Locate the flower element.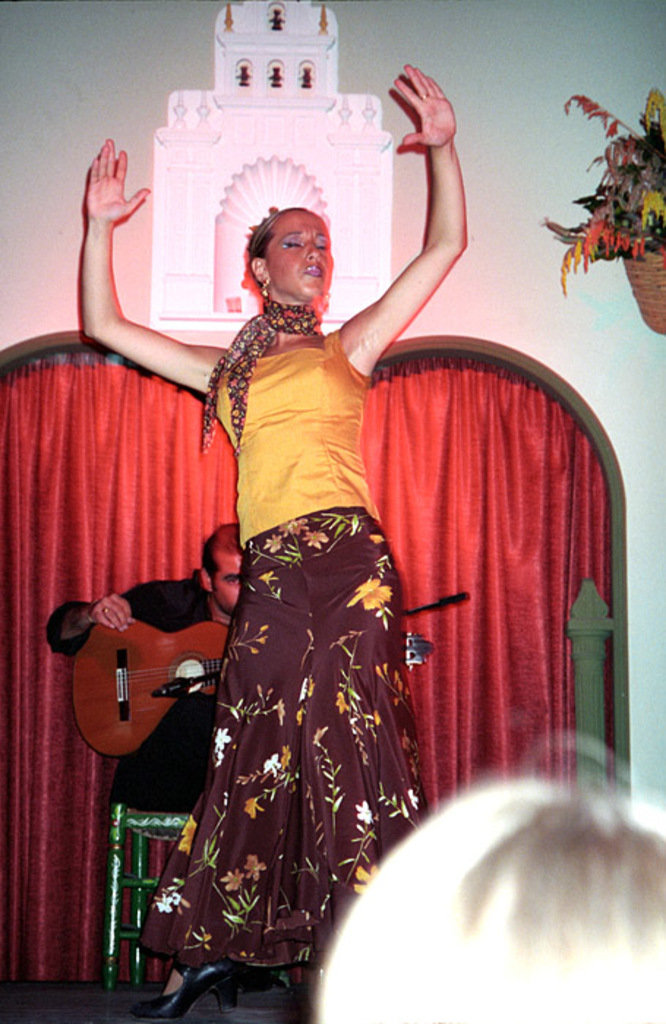
Element bbox: x1=272 y1=515 x2=310 y2=543.
